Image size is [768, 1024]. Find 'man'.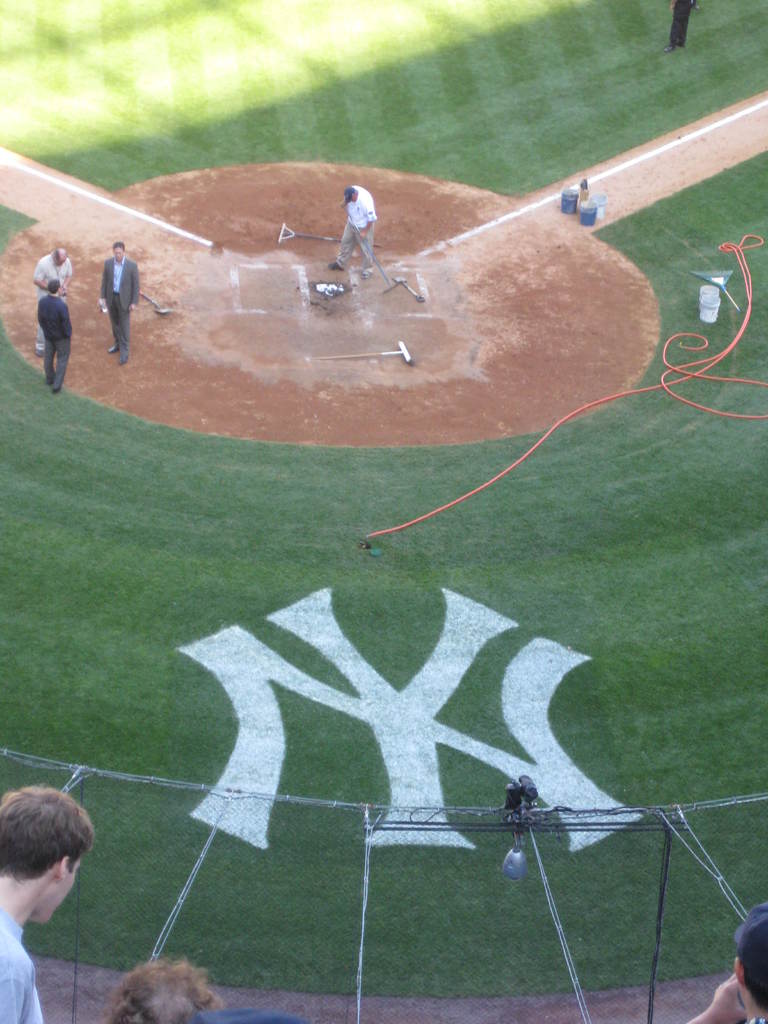
box(327, 184, 380, 284).
